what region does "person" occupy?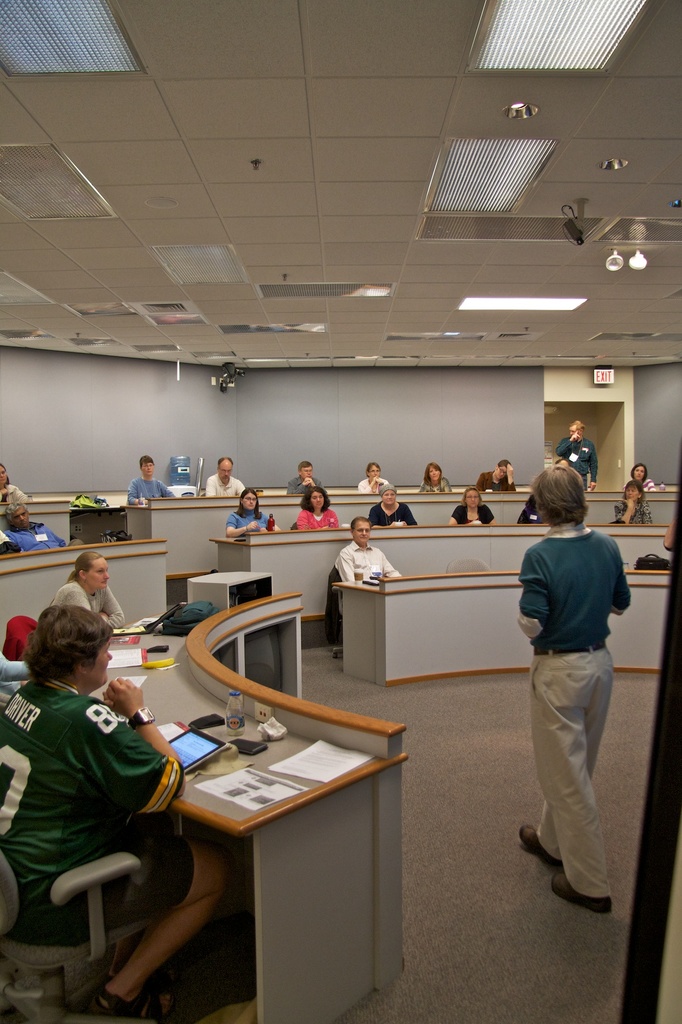
<region>508, 470, 616, 909</region>.
